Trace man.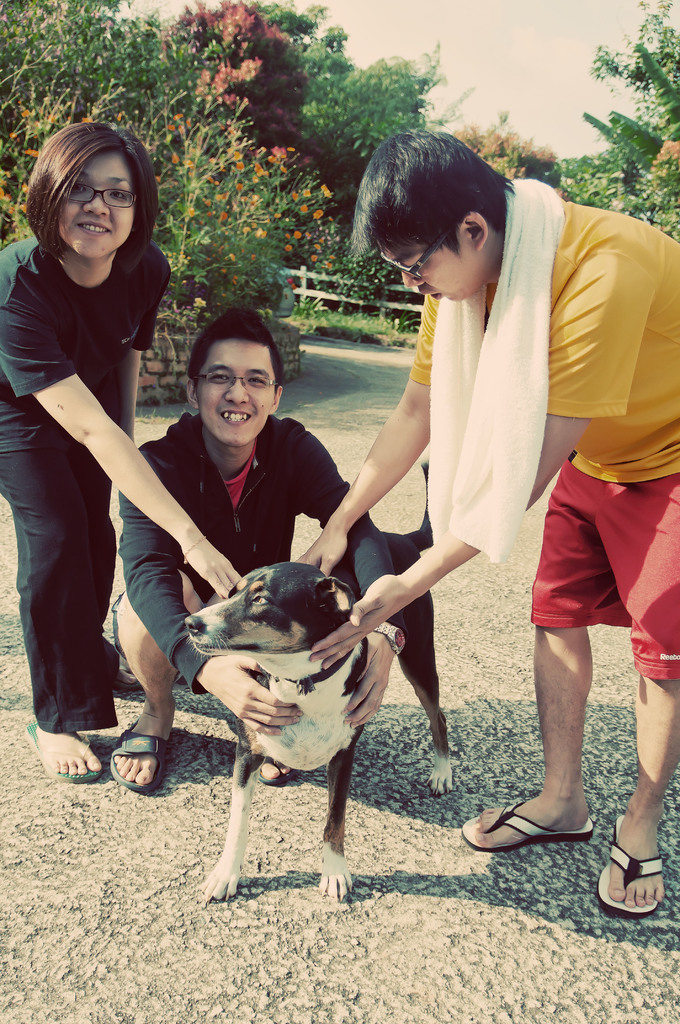
Traced to crop(289, 125, 679, 917).
